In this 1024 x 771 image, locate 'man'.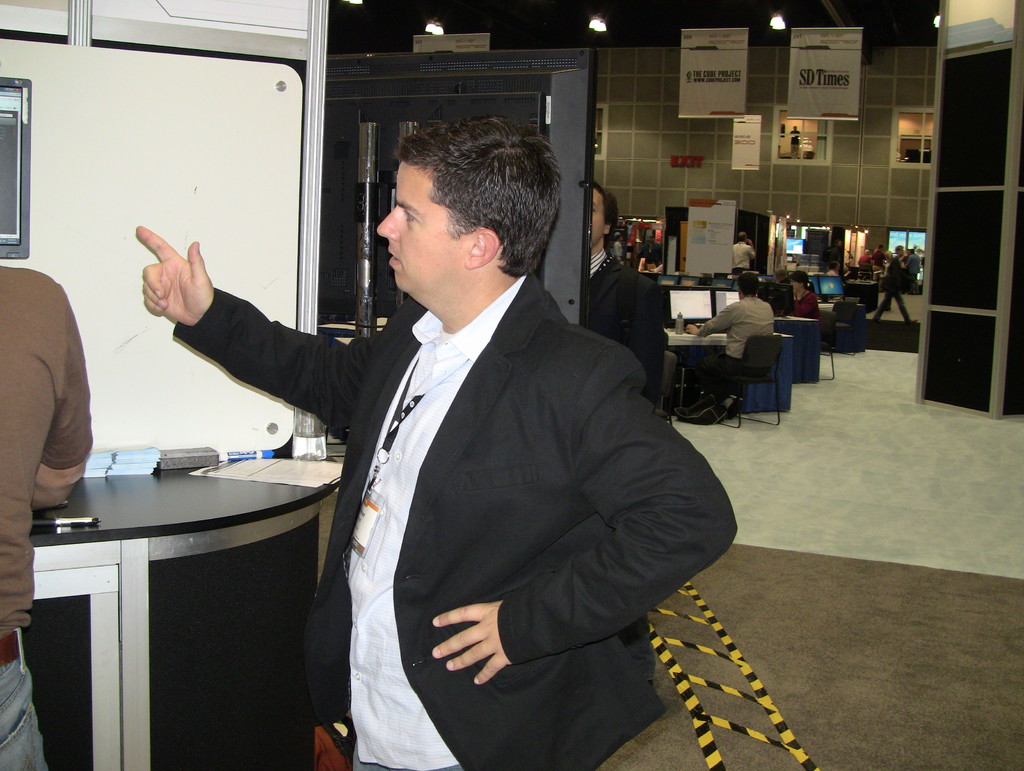
Bounding box: 589:178:669:414.
